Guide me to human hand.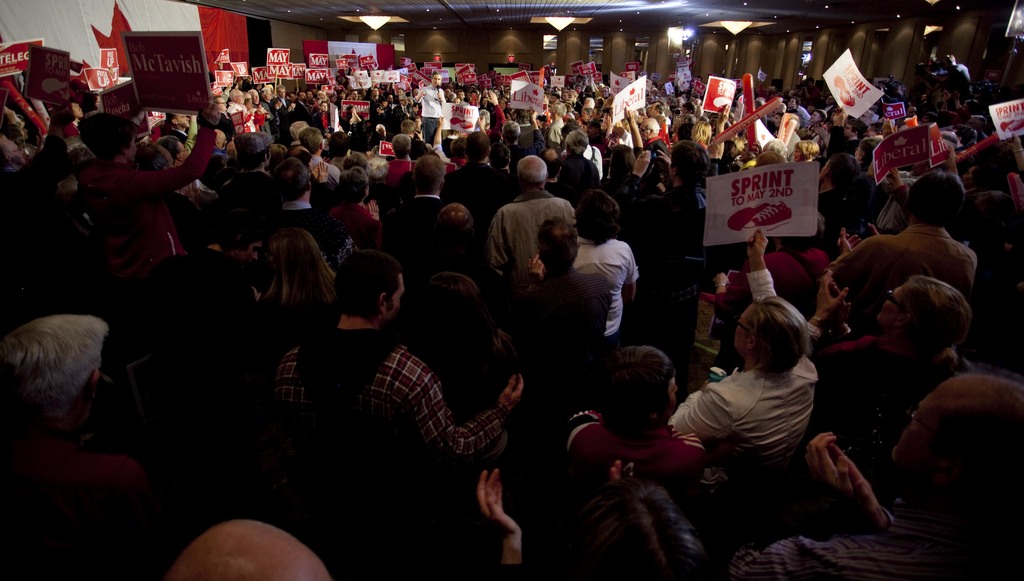
Guidance: x1=139, y1=137, x2=152, y2=147.
